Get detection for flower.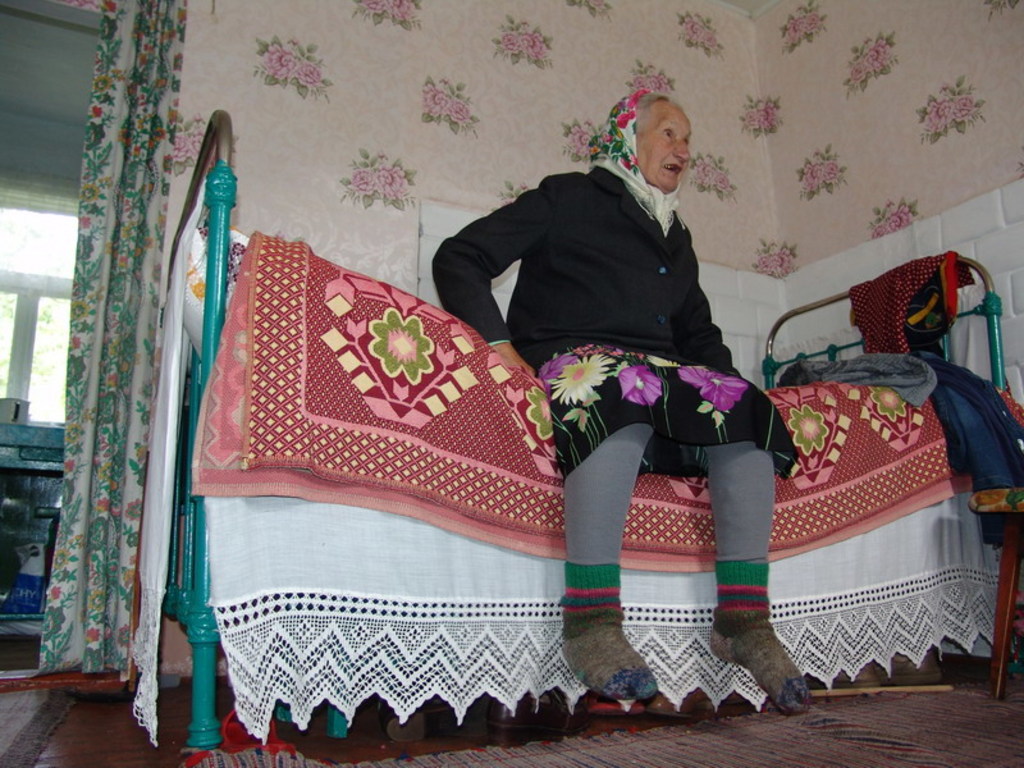
Detection: x1=567 y1=123 x2=593 y2=154.
